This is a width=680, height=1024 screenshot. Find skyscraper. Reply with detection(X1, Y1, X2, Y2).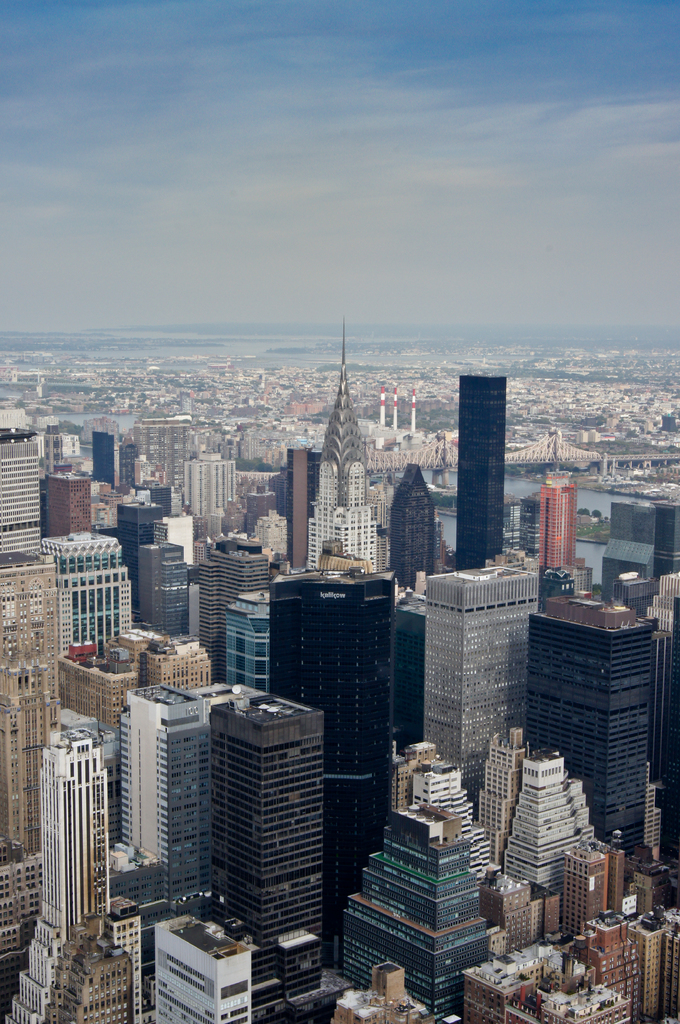
detection(400, 540, 547, 808).
